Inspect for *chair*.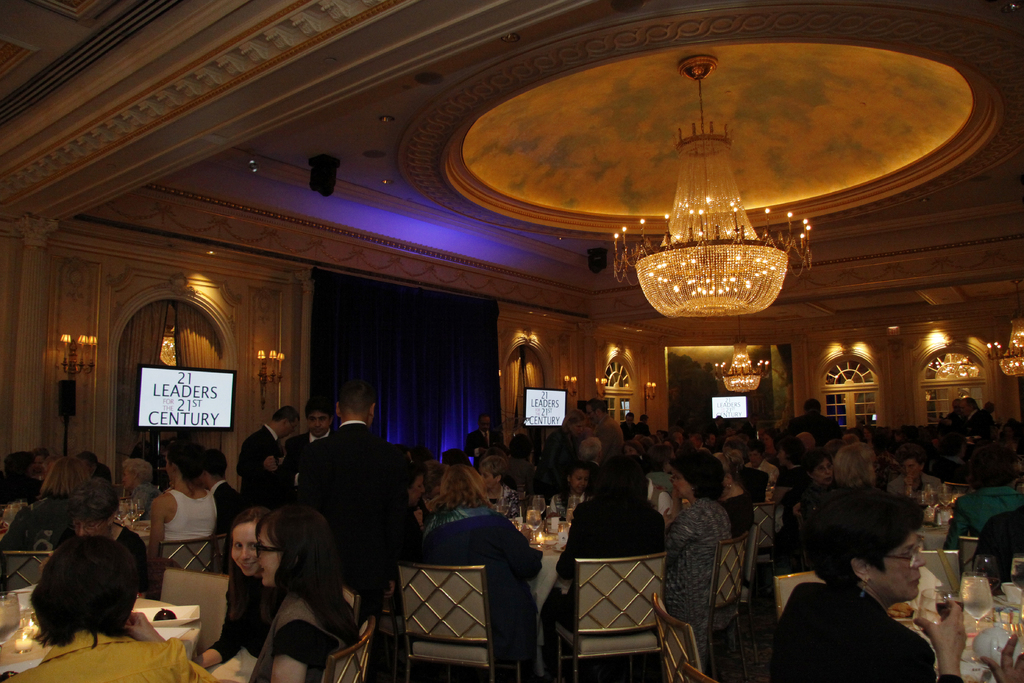
Inspection: BBox(314, 620, 368, 682).
